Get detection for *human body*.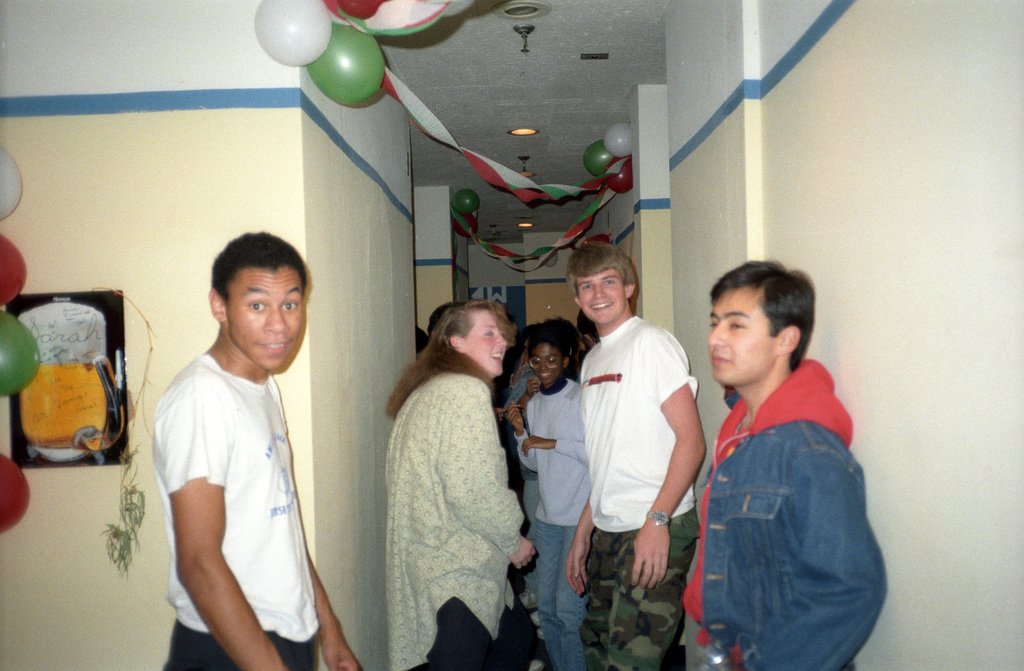
Detection: <box>566,313,720,670</box>.
